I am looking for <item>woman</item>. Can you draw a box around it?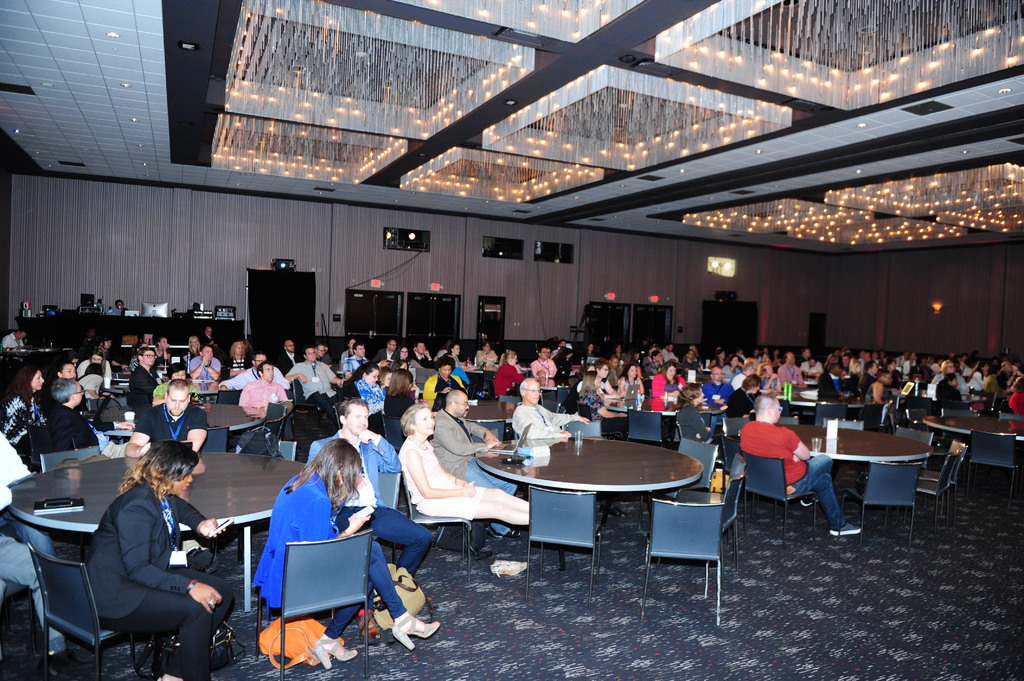
Sure, the bounding box is pyautogui.locateOnScreen(612, 344, 625, 360).
